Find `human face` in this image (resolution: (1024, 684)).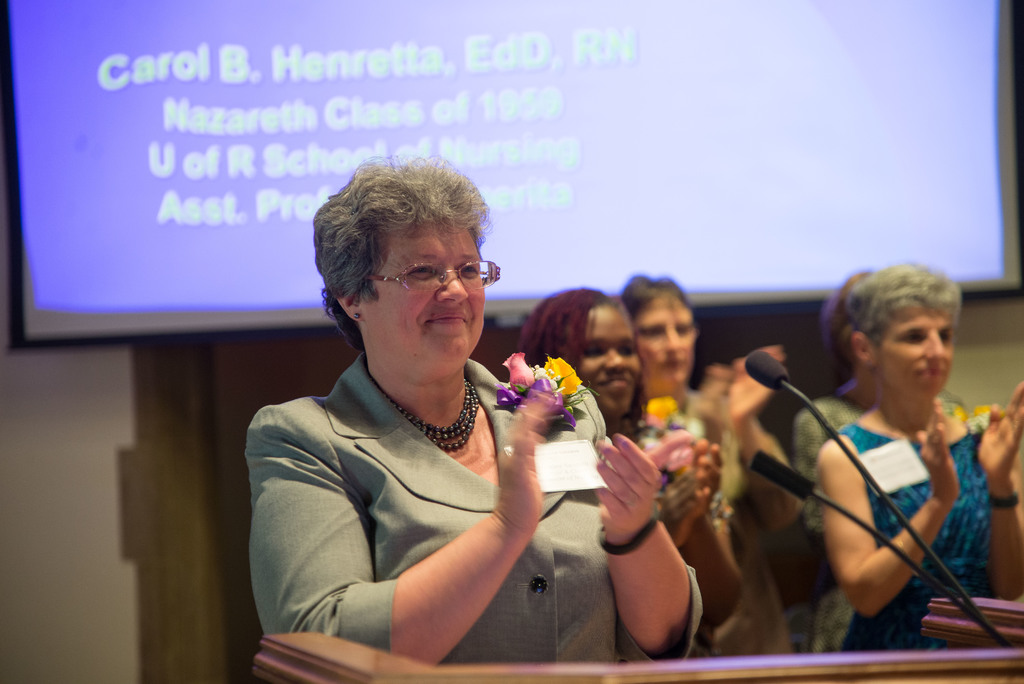
[634,292,696,384].
